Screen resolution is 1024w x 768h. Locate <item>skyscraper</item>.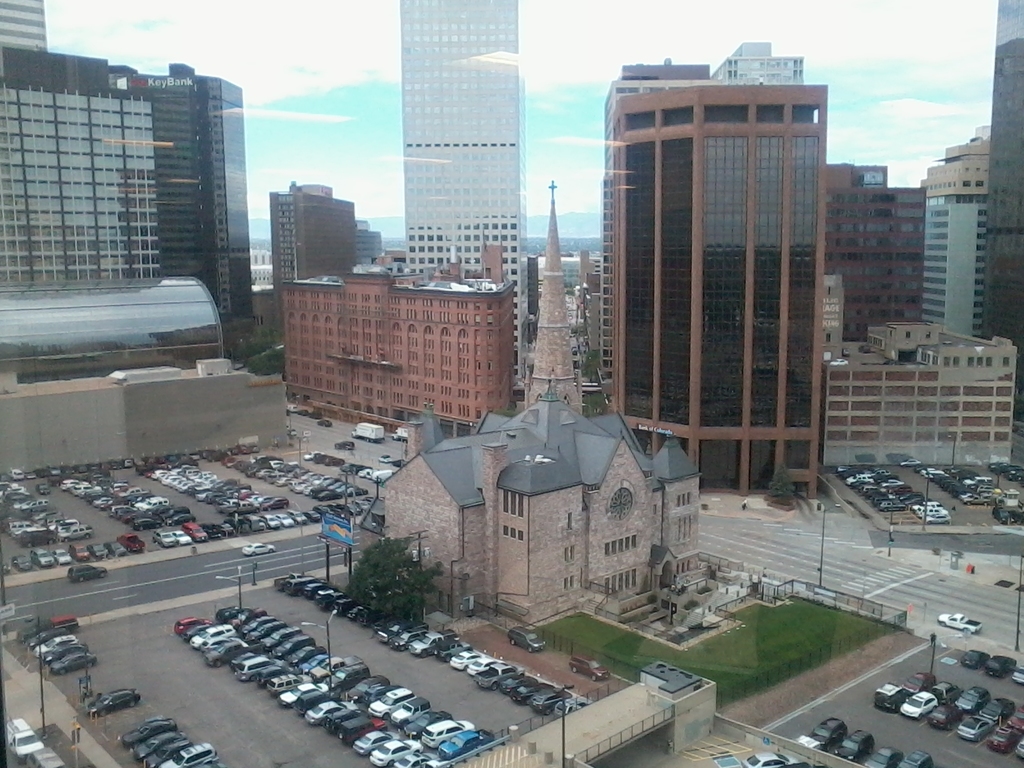
<region>286, 240, 518, 441</region>.
